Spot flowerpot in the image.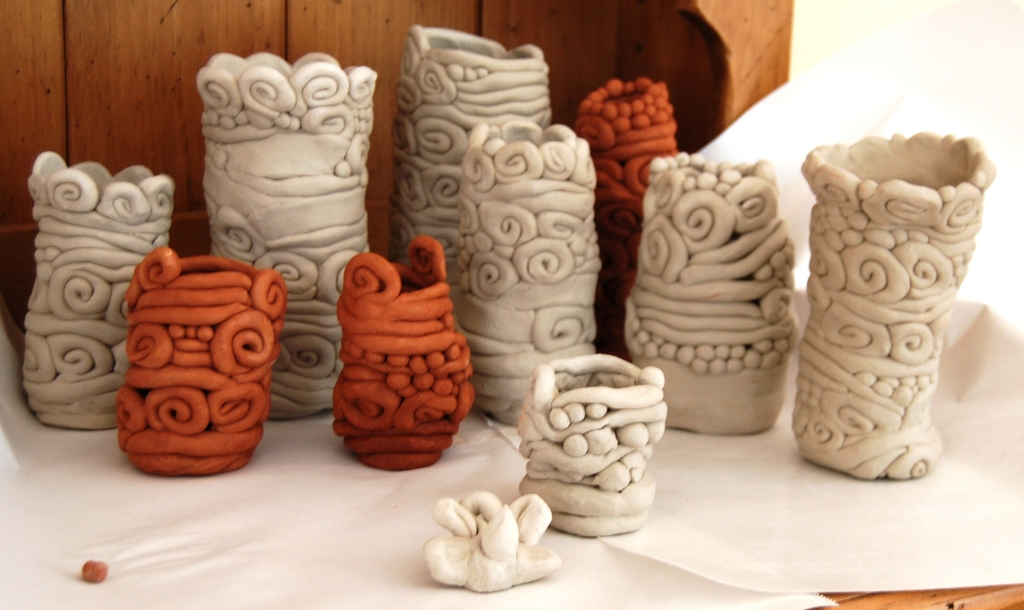
flowerpot found at x1=514 y1=349 x2=669 y2=541.
